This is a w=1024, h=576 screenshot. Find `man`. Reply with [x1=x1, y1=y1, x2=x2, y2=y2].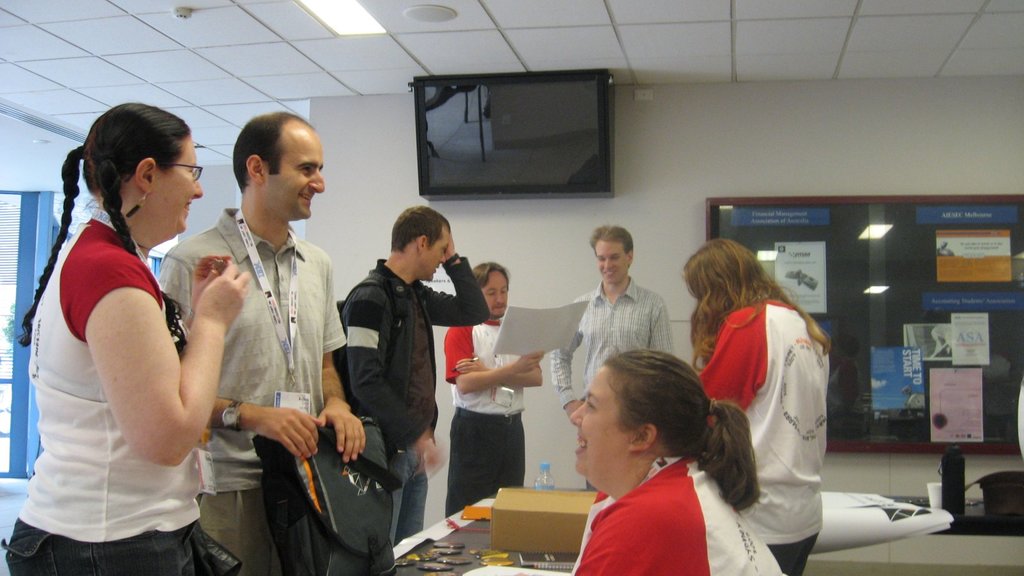
[x1=438, y1=257, x2=550, y2=525].
